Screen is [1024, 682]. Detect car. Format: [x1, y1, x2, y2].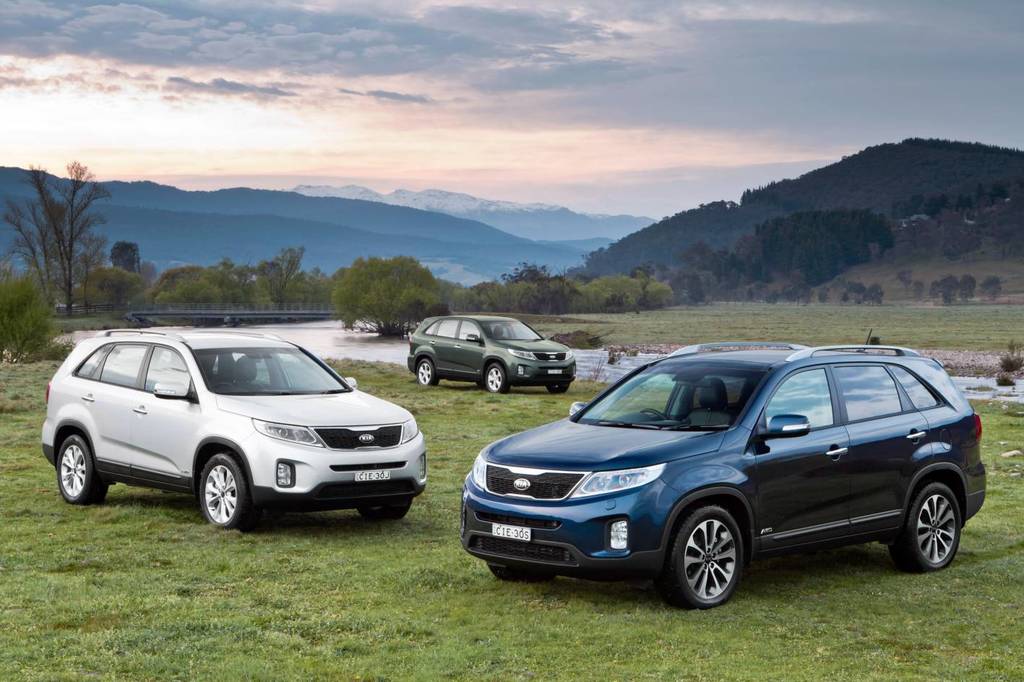
[405, 311, 576, 391].
